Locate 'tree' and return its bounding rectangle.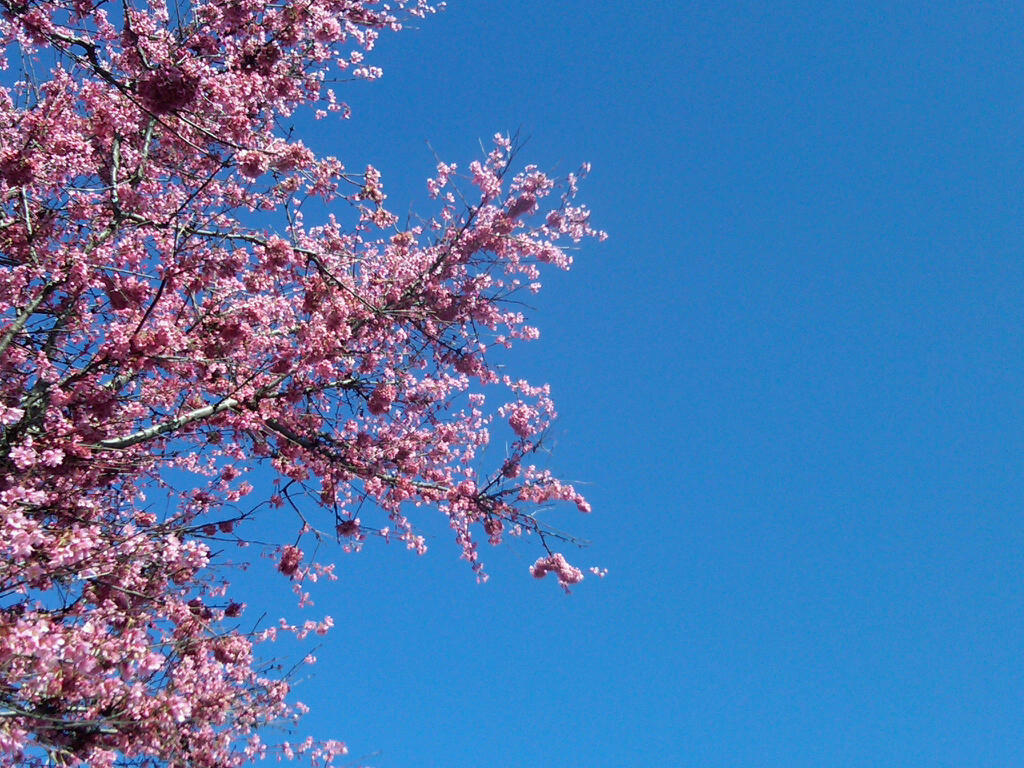
(0, 0, 613, 767).
